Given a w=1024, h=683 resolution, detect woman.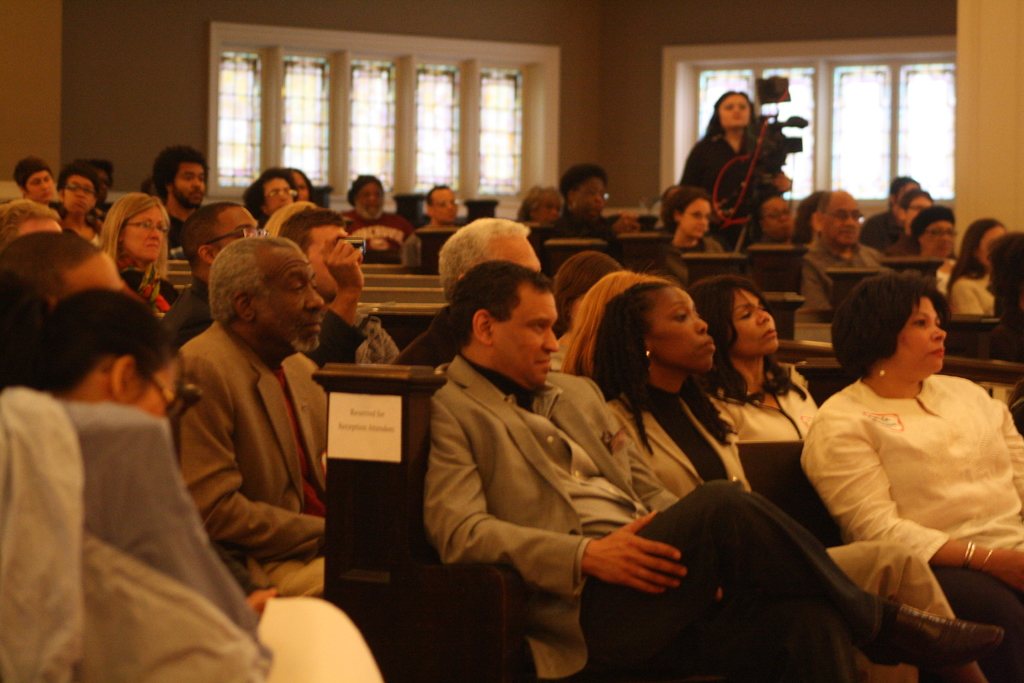
(left=94, top=187, right=189, bottom=316).
